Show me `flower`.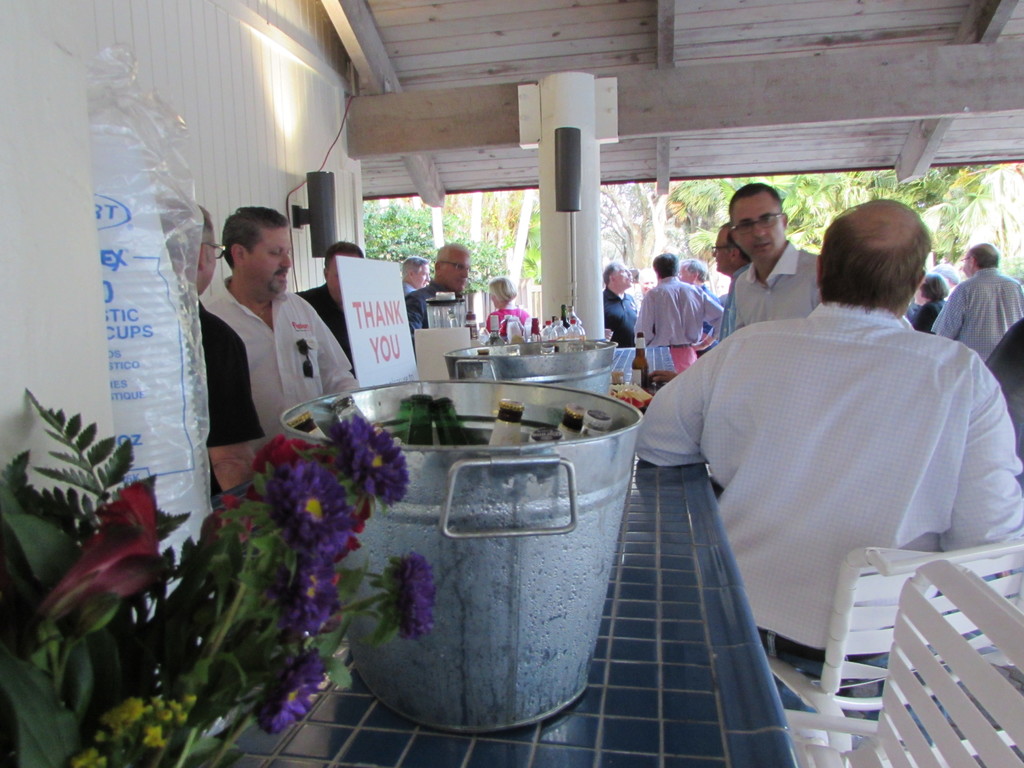
`flower` is here: [left=34, top=472, right=165, bottom=632].
